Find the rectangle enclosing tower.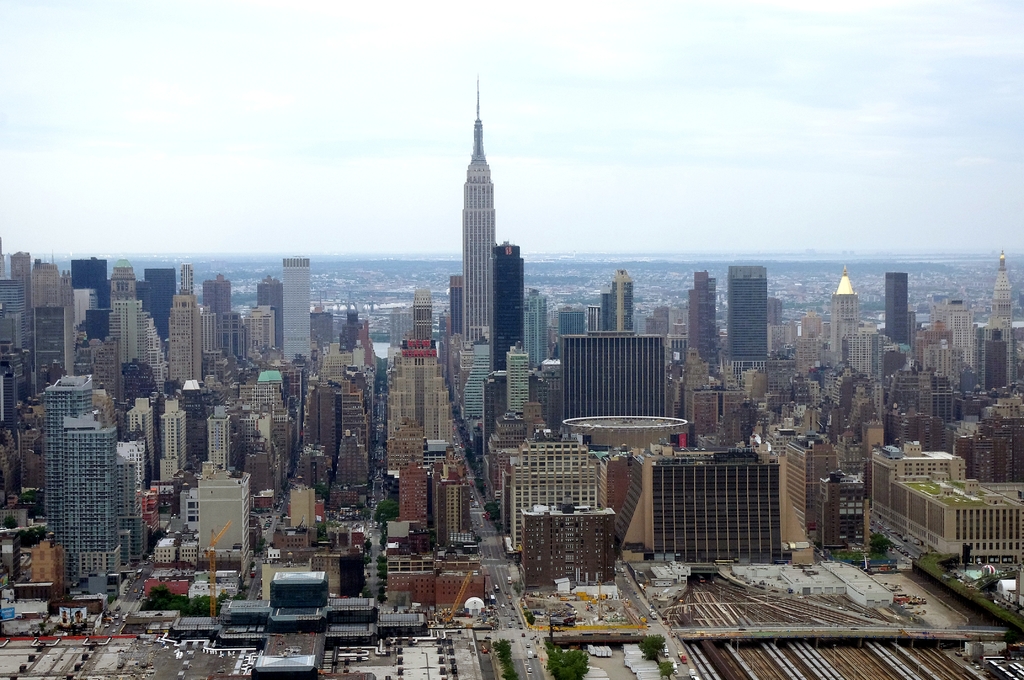
491/244/522/368.
